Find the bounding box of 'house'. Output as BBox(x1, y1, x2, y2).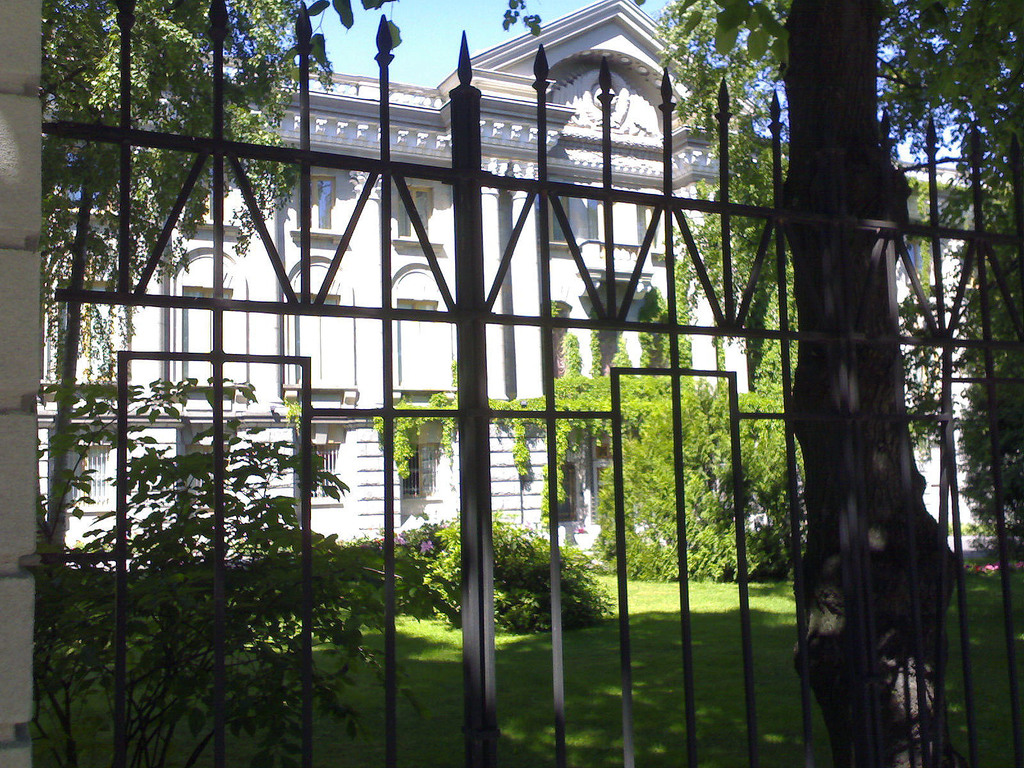
BBox(43, 0, 991, 563).
